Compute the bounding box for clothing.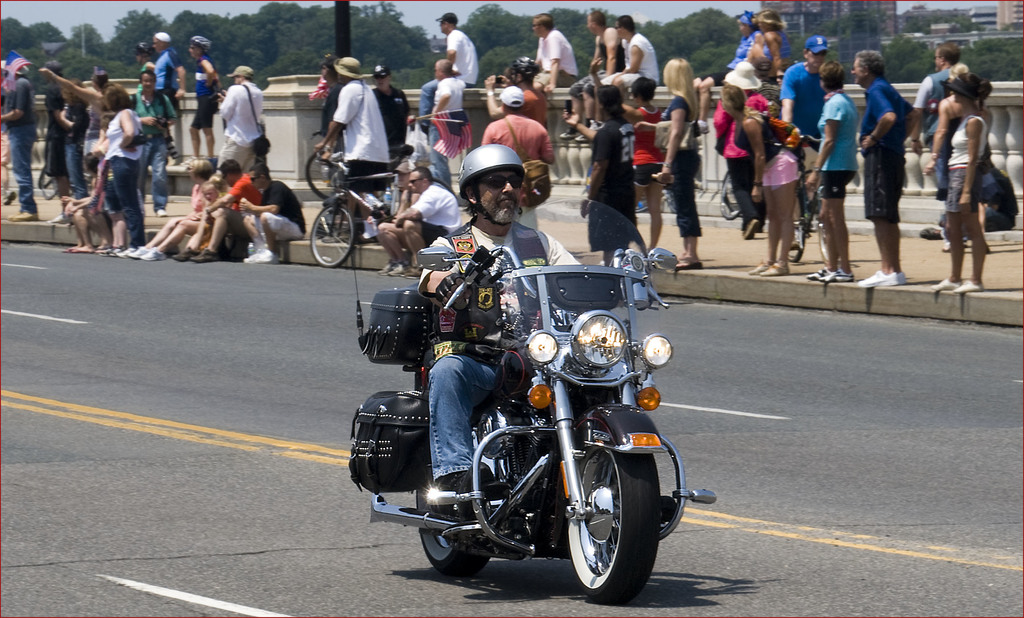
select_region(733, 108, 804, 185).
